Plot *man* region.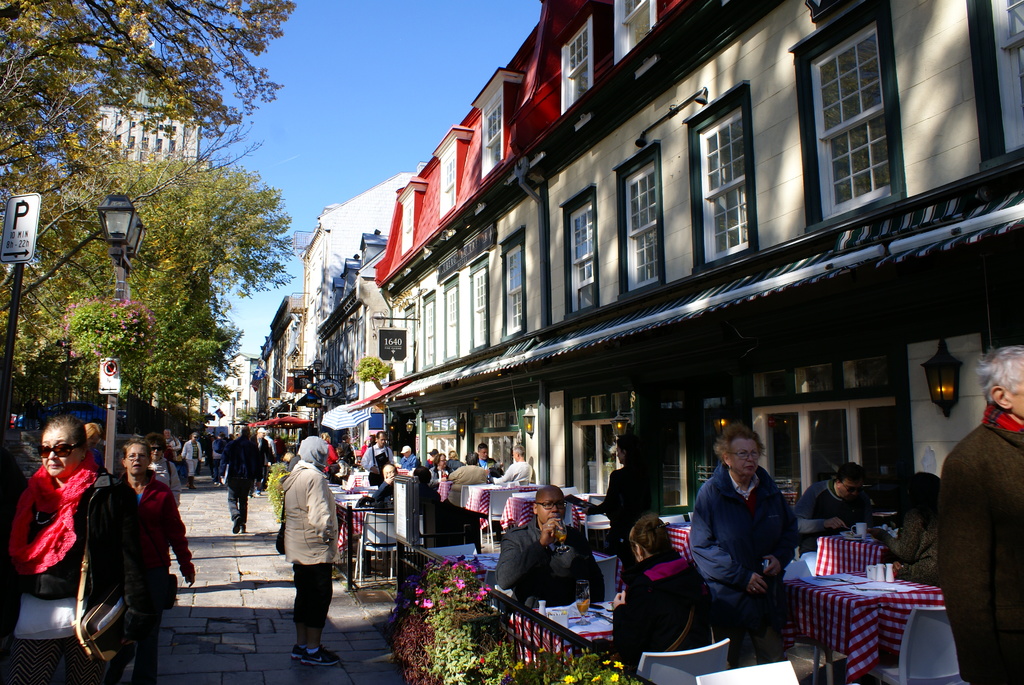
Plotted at [left=790, top=461, right=876, bottom=569].
